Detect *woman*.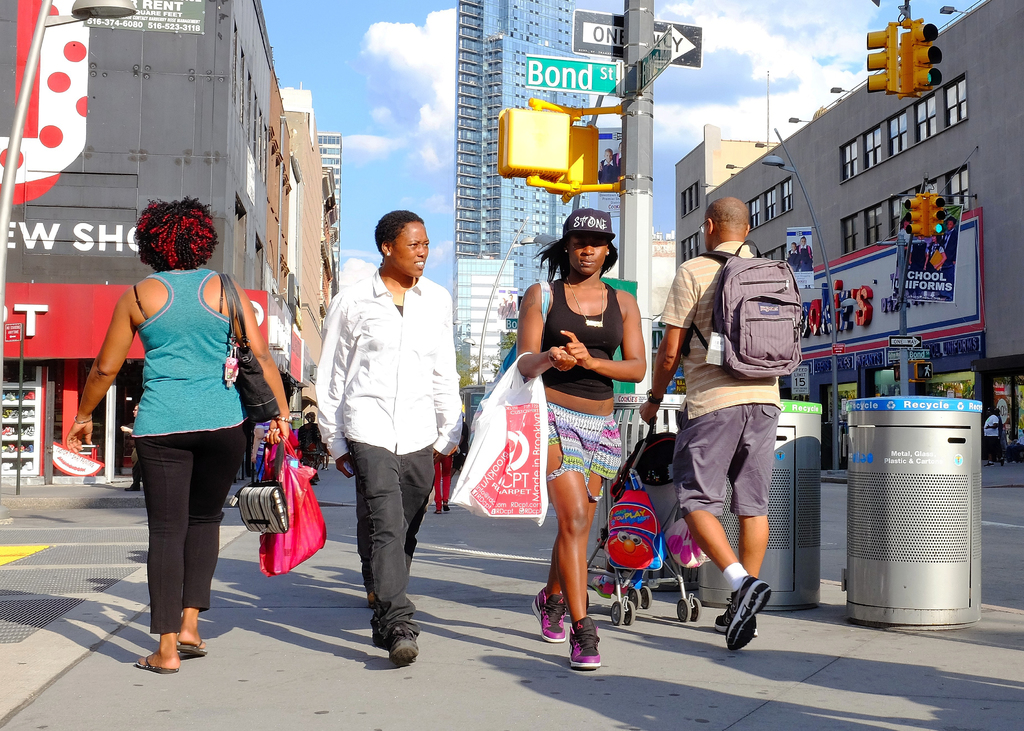
Detected at locate(513, 207, 658, 684).
